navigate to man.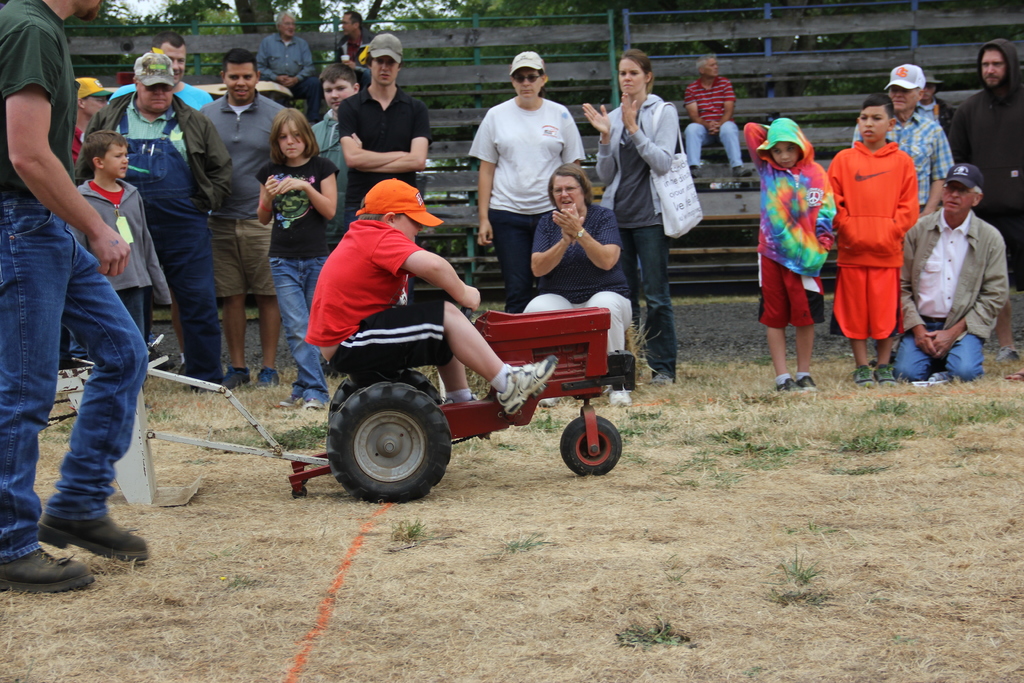
Navigation target: 893/163/1009/380.
